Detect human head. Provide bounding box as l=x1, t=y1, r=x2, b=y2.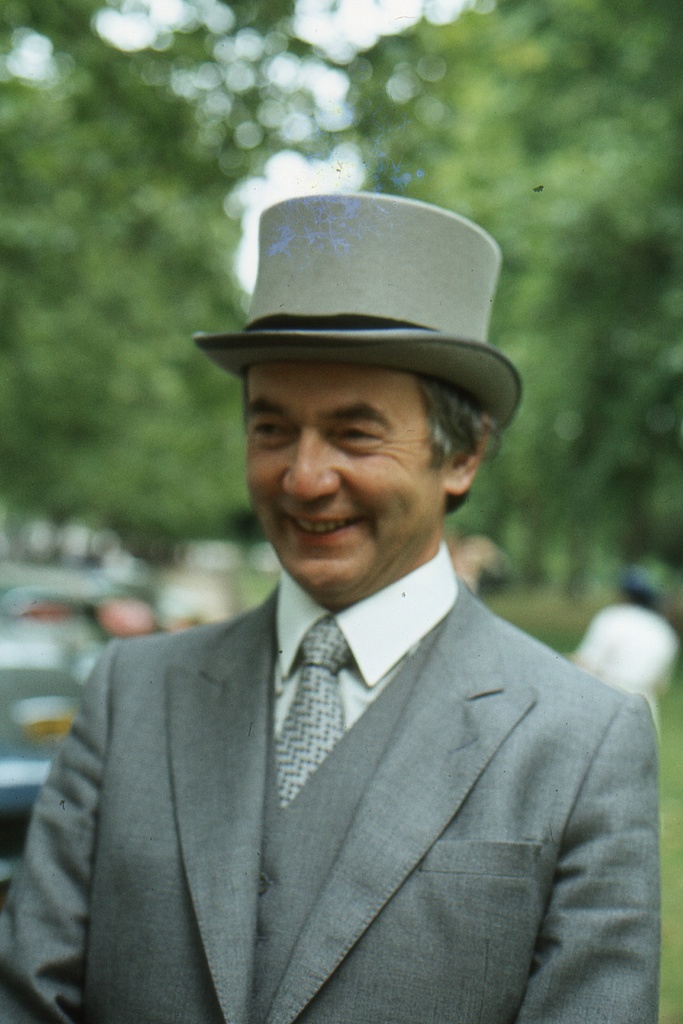
l=191, t=193, r=522, b=591.
